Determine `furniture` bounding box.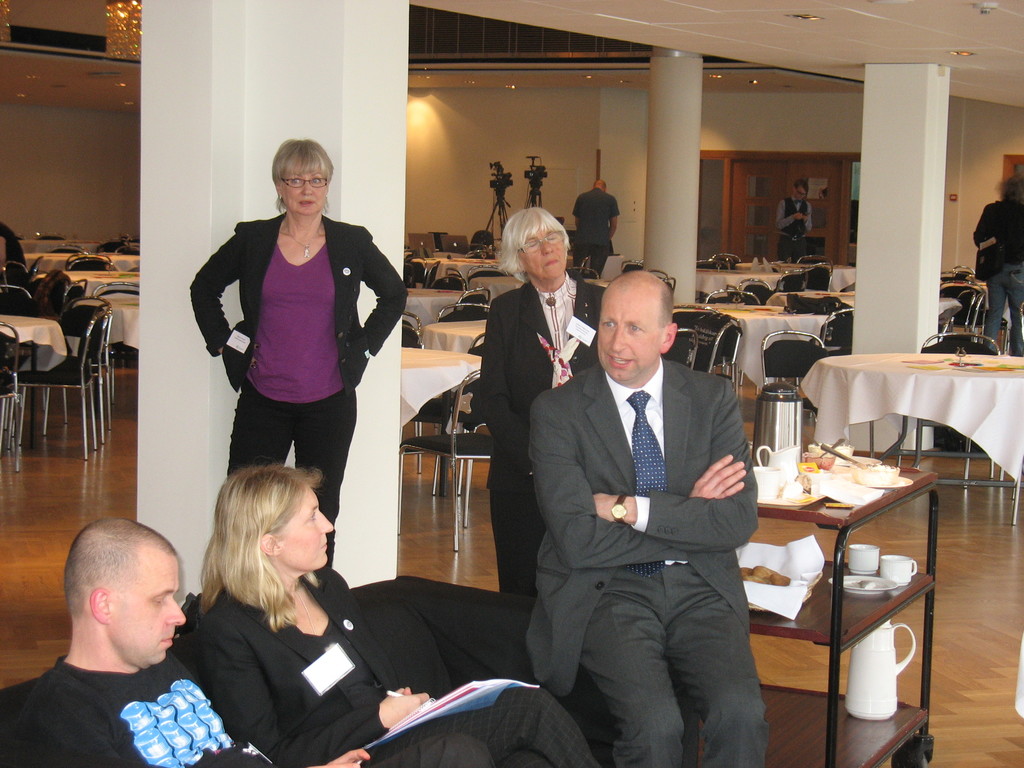
Determined: Rect(731, 460, 943, 767).
